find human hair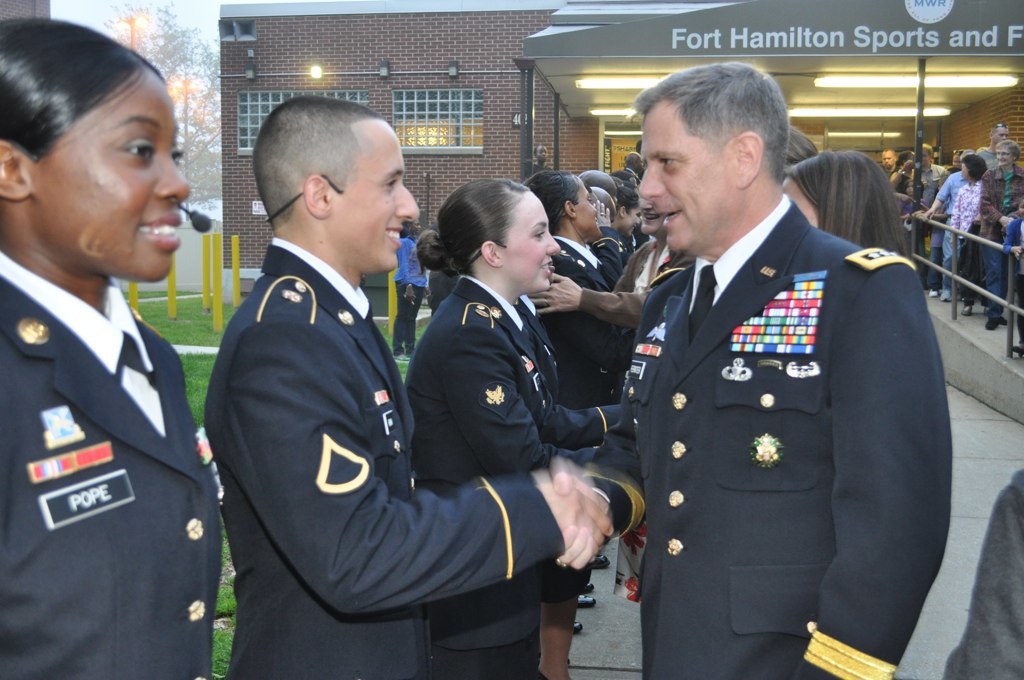
<bbox>922, 142, 932, 161</bbox>
